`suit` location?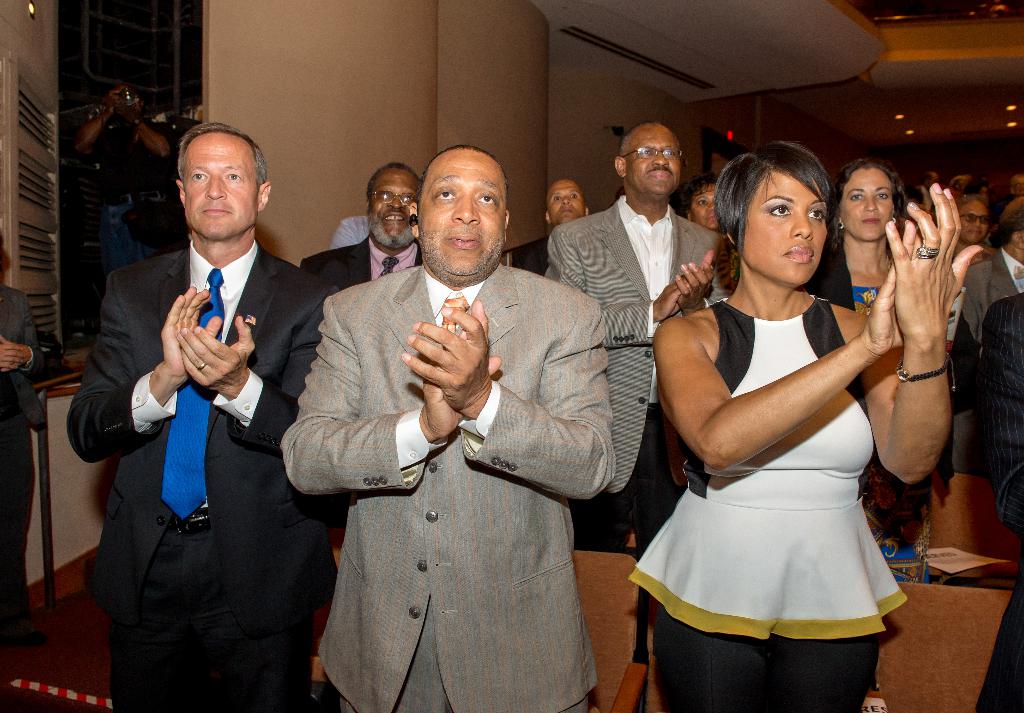
[954, 245, 1023, 472]
